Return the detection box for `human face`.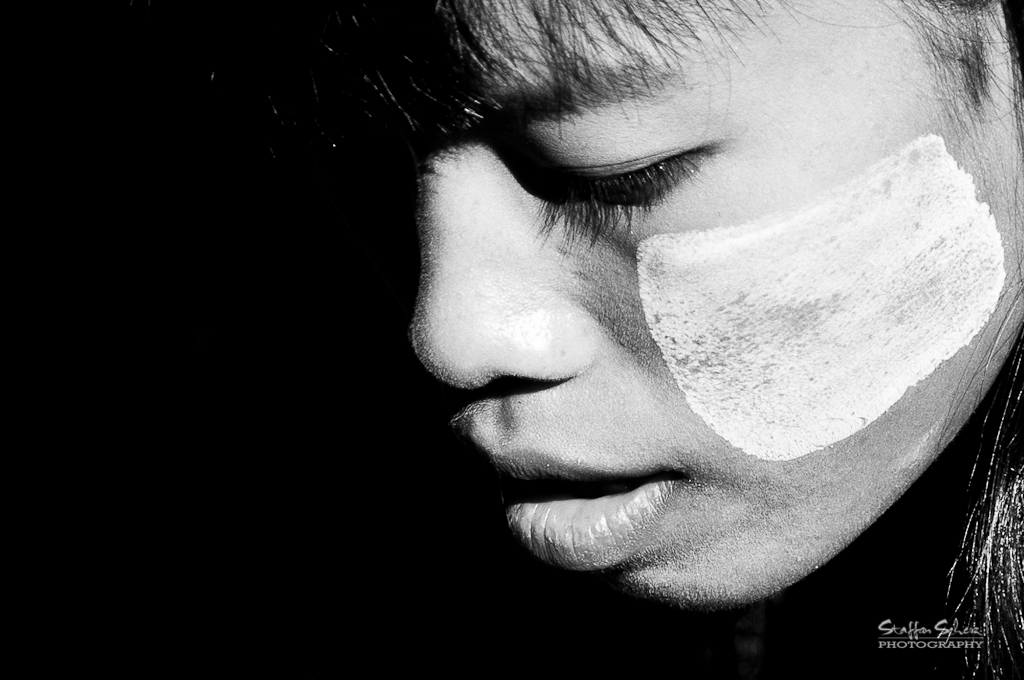
Rect(405, 0, 1023, 621).
